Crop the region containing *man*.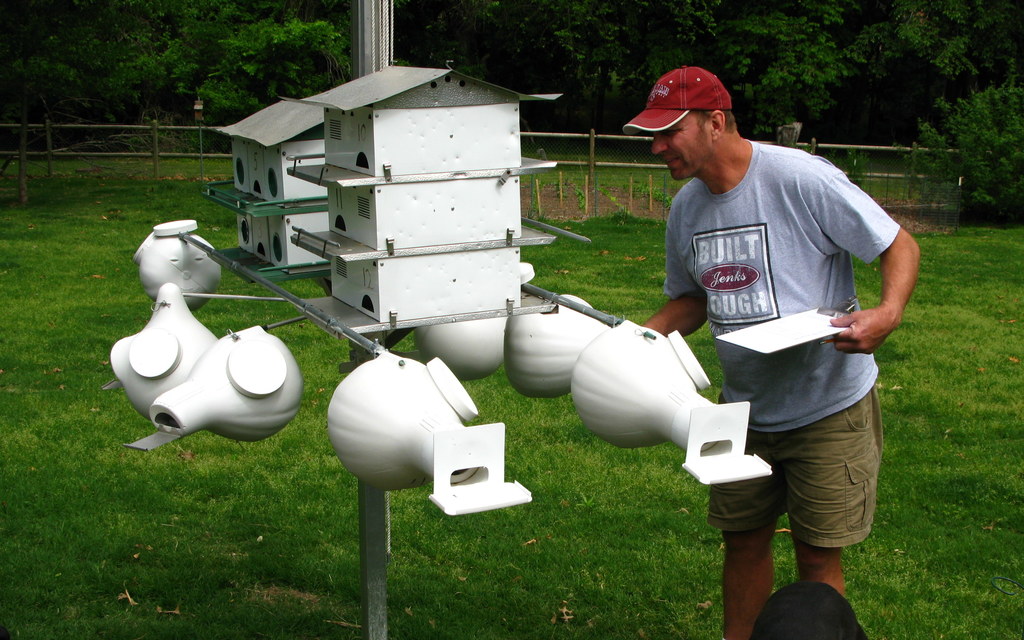
Crop region: [607, 62, 914, 596].
